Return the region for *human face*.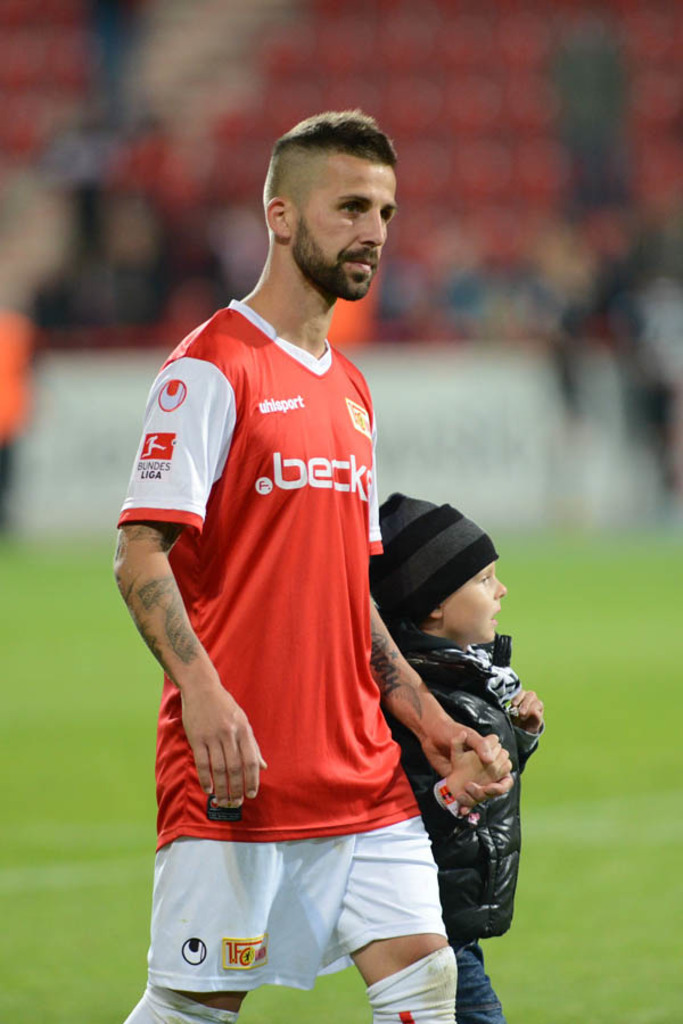
[283,157,396,302].
